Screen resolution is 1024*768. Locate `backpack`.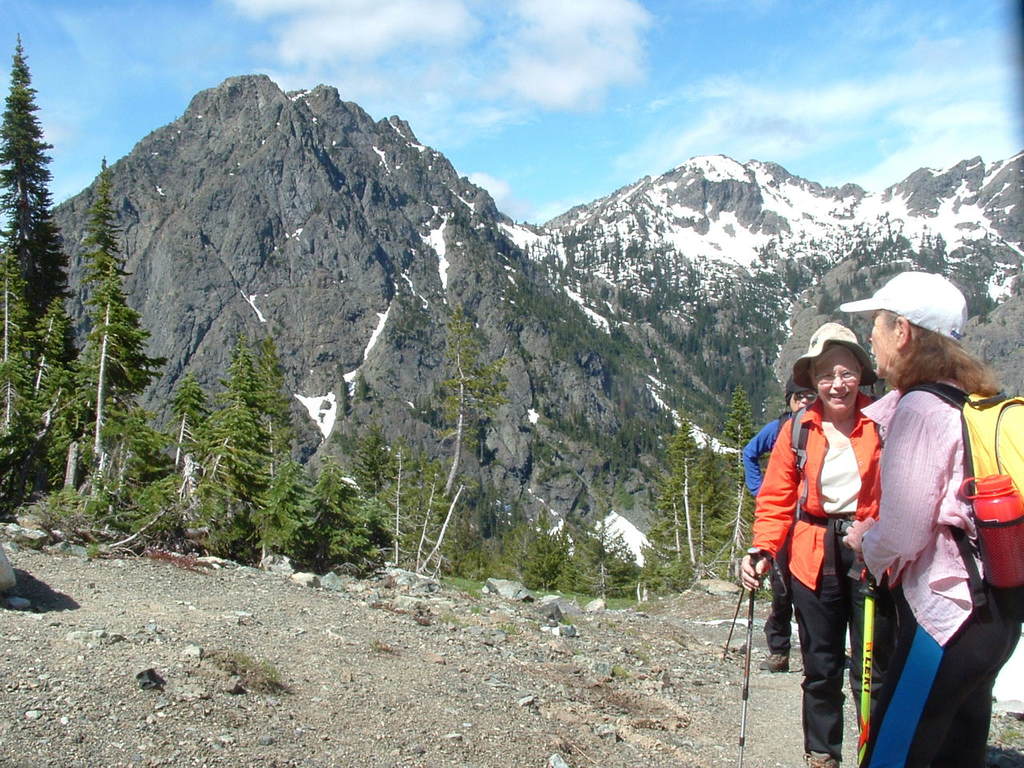
(782, 396, 885, 538).
